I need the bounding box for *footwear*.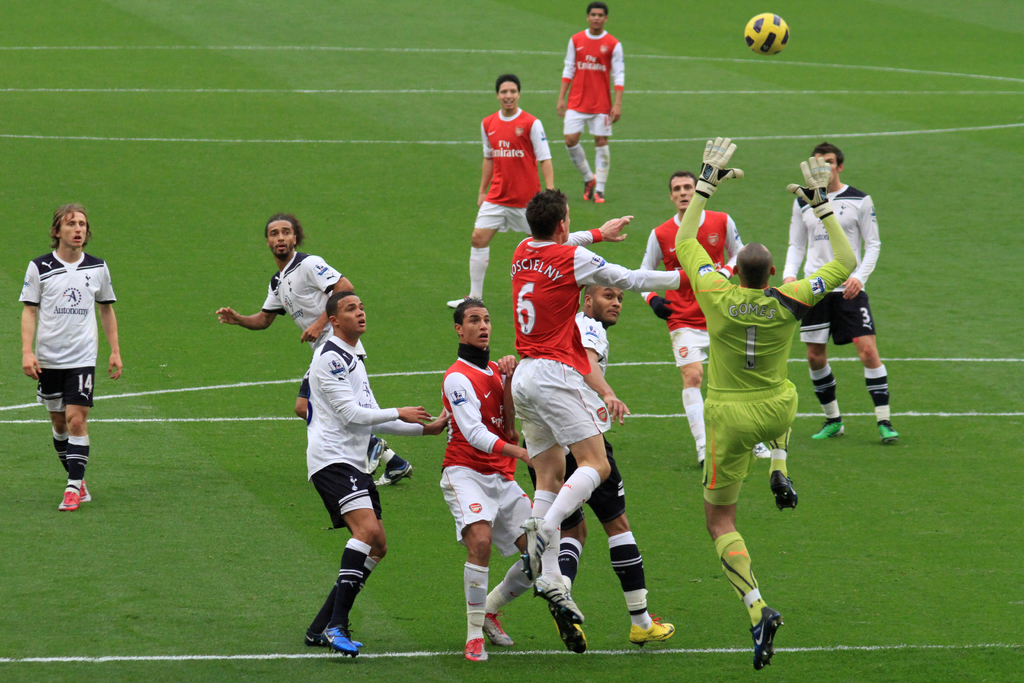
Here it is: pyautogui.locateOnScreen(627, 616, 674, 651).
